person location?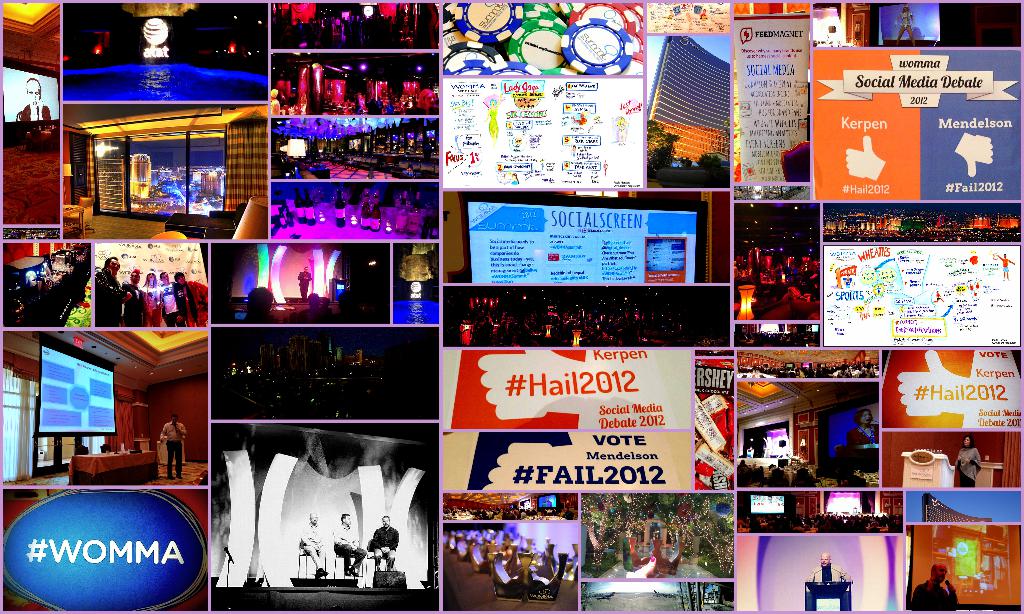
(x1=332, y1=514, x2=367, y2=574)
